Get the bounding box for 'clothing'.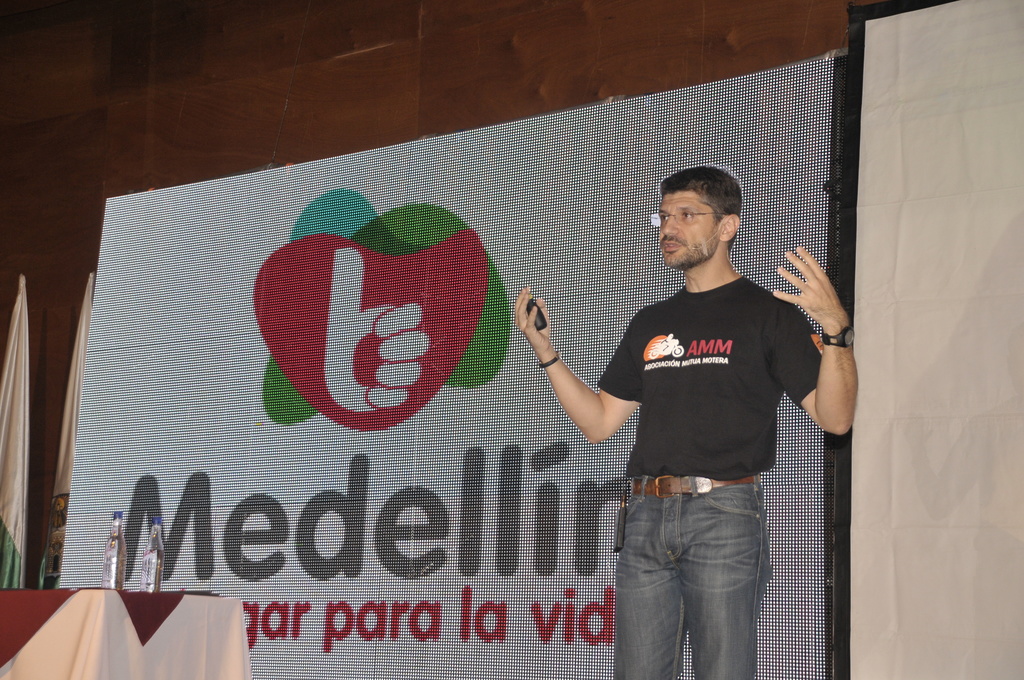
bbox(589, 216, 847, 636).
